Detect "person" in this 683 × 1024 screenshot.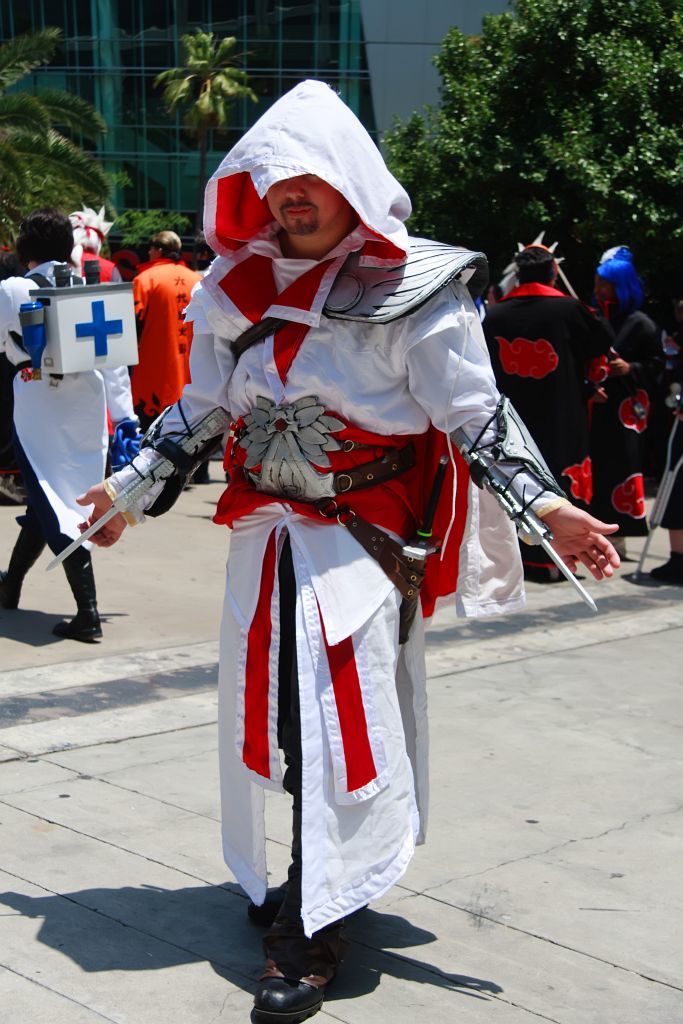
Detection: 0,209,124,634.
